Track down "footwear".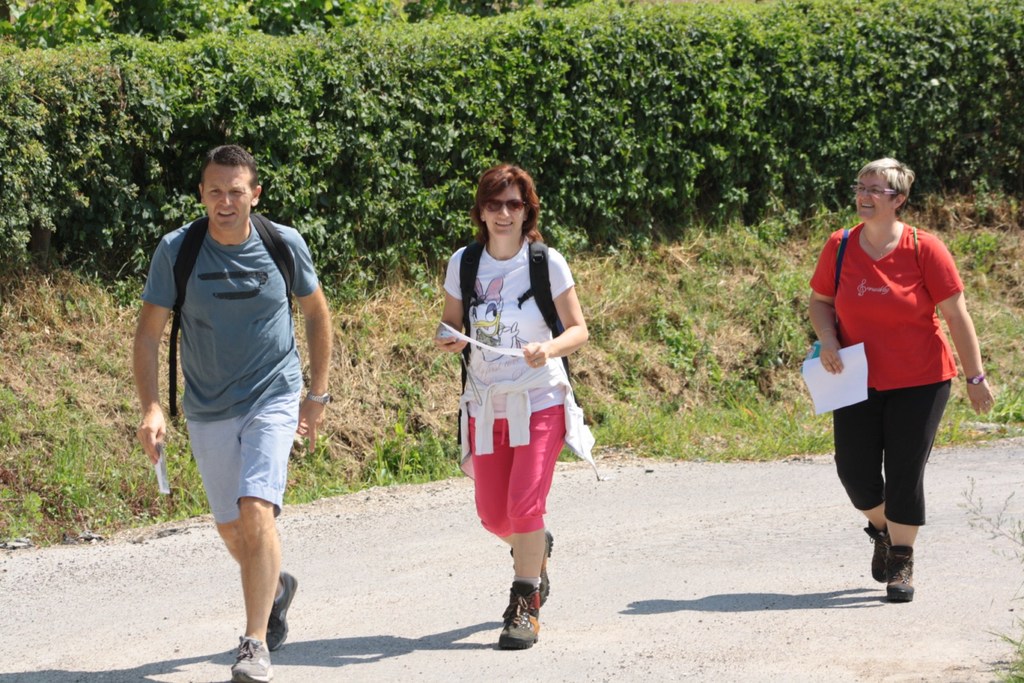
Tracked to bbox=[482, 591, 548, 659].
